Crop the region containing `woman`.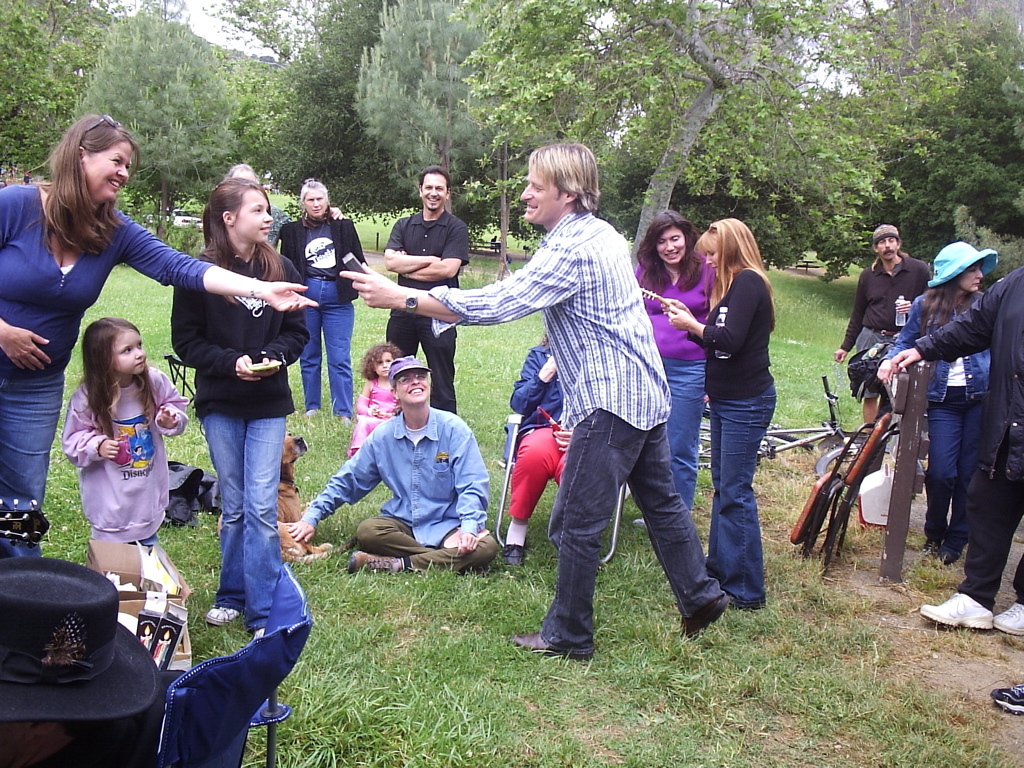
Crop region: <box>879,245,991,567</box>.
